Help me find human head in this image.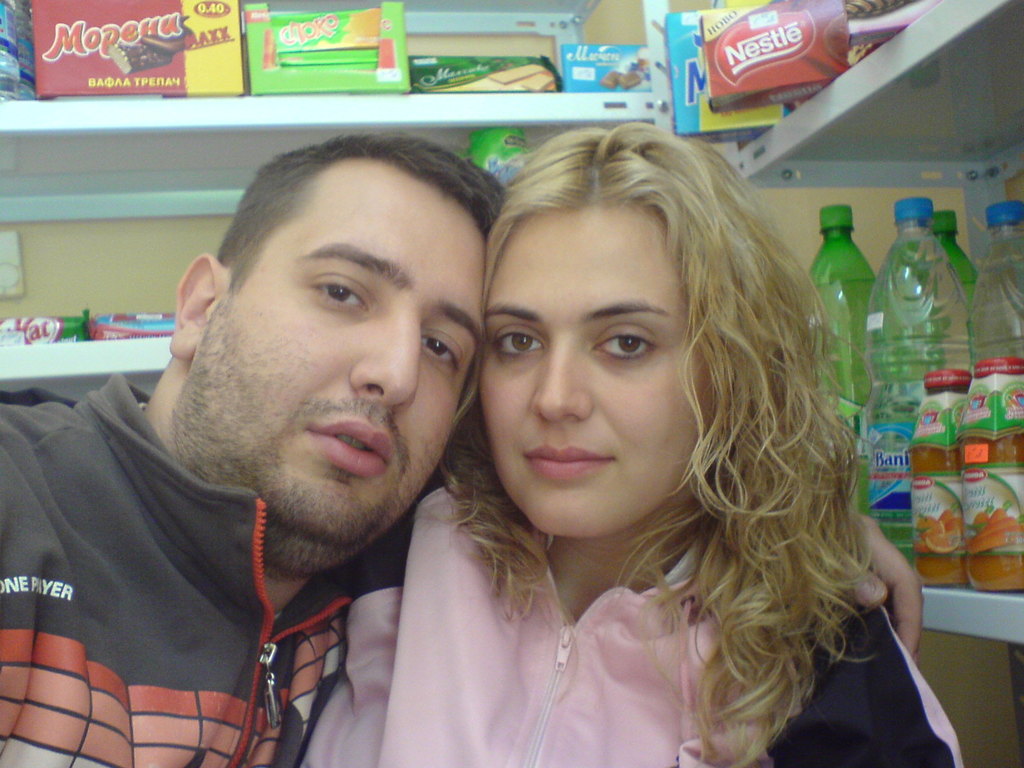
Found it: box(182, 130, 487, 493).
